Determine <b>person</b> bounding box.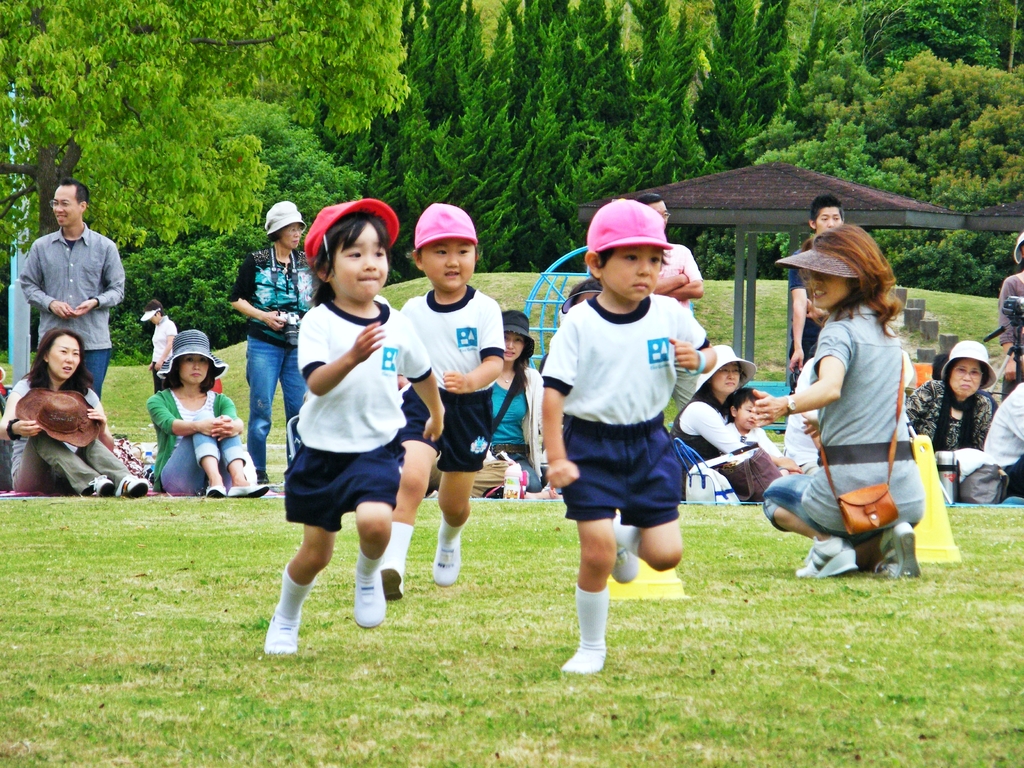
Determined: 542/190/703/694.
